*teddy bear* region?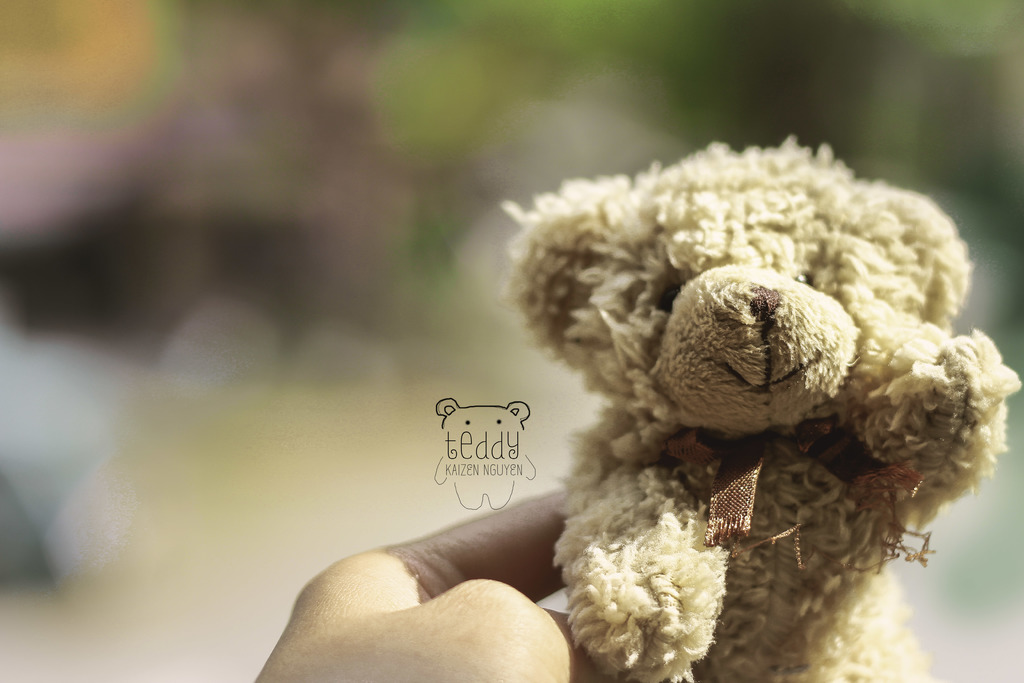
[497,130,1023,682]
